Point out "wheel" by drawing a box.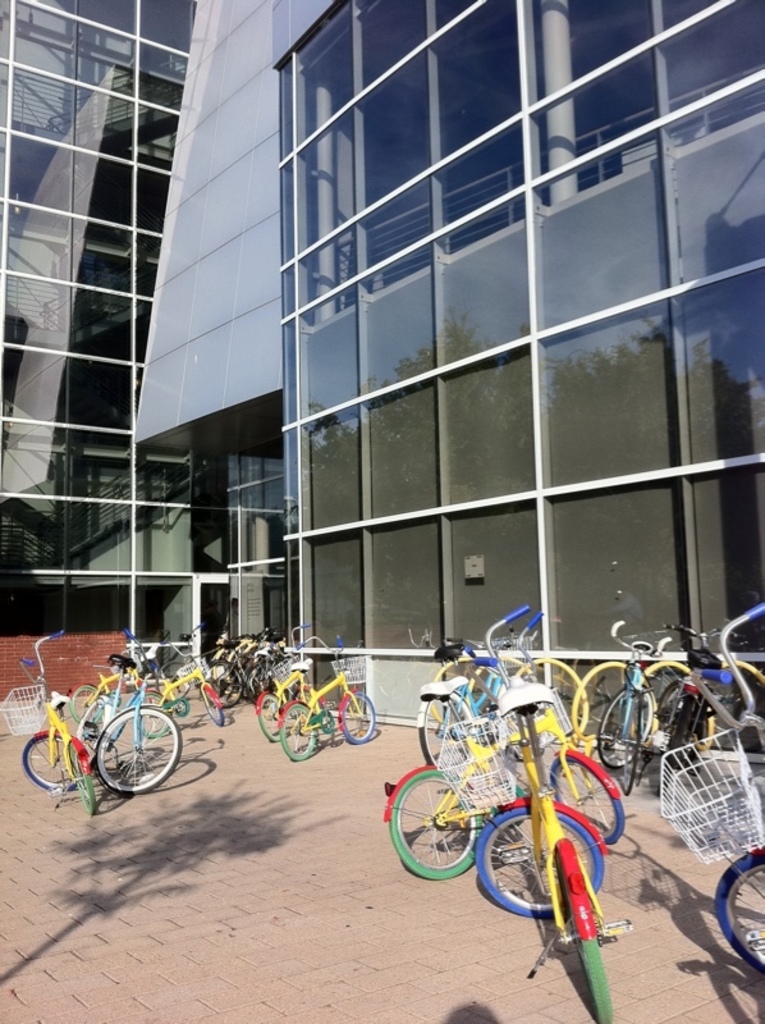
471:810:605:920.
